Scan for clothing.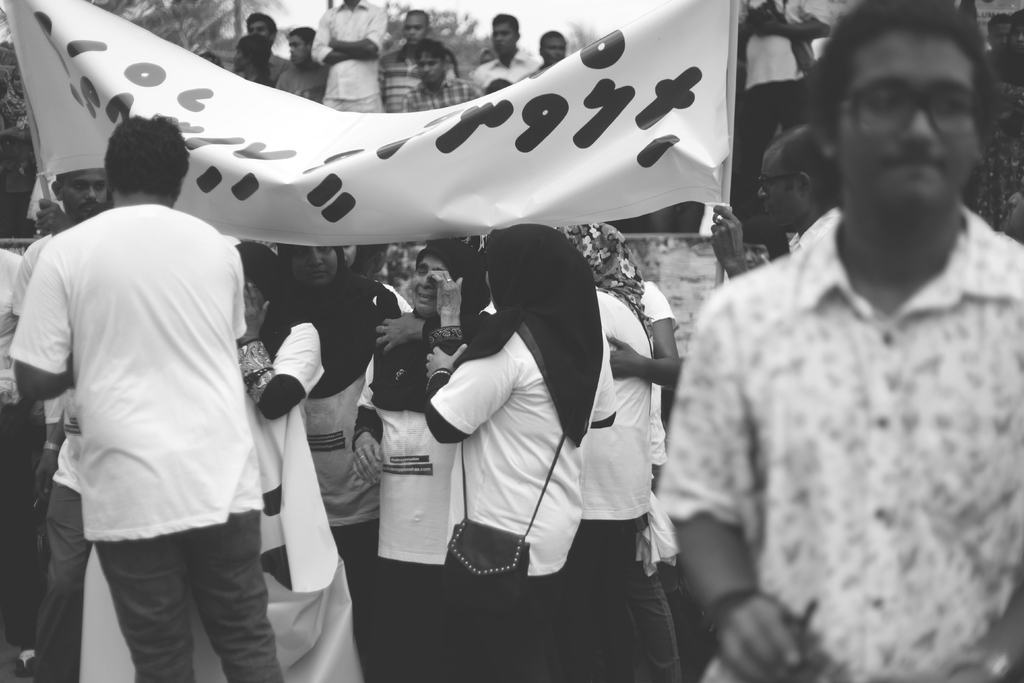
Scan result: <region>264, 60, 329, 110</region>.
